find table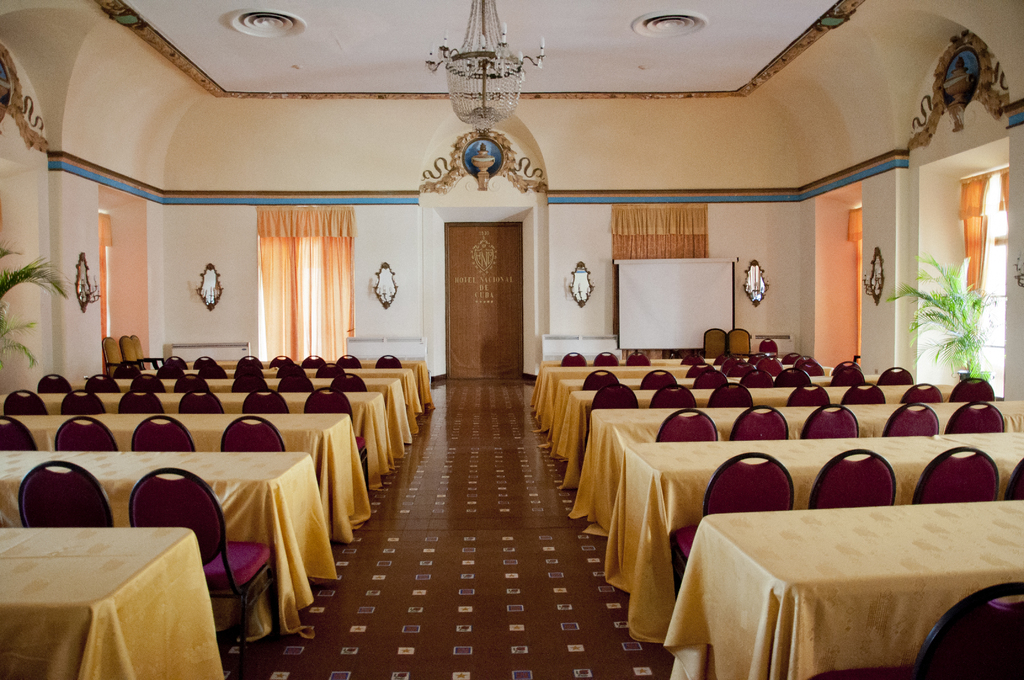
0, 453, 335, 642
